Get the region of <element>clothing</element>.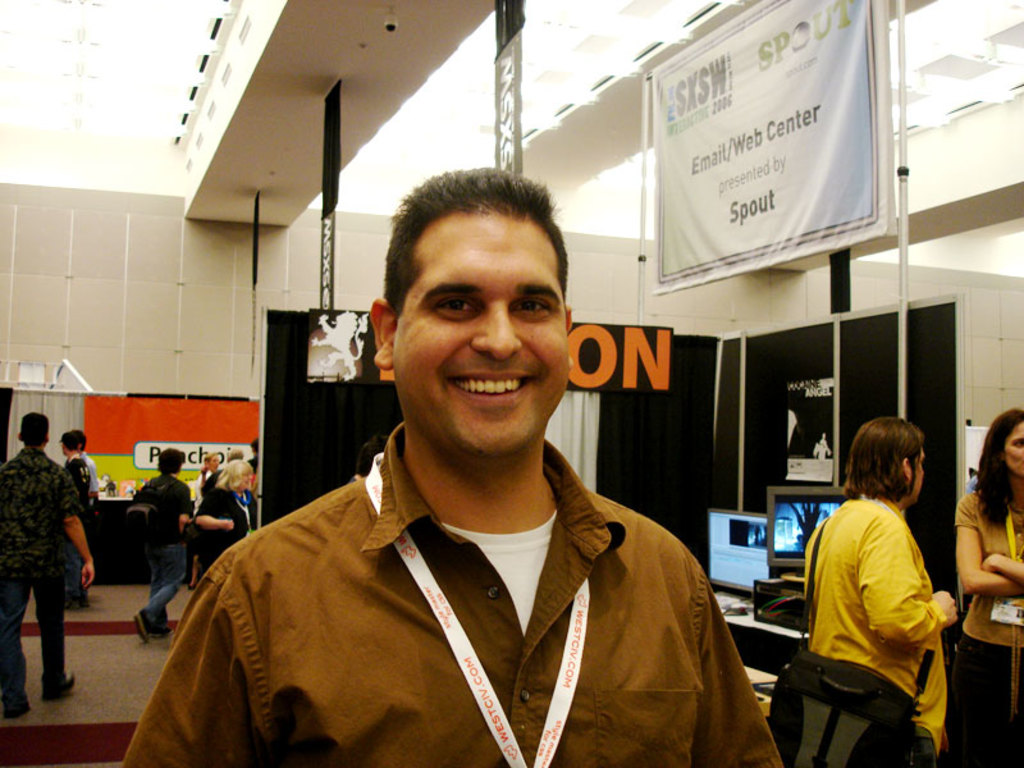
(x1=952, y1=486, x2=1023, y2=767).
